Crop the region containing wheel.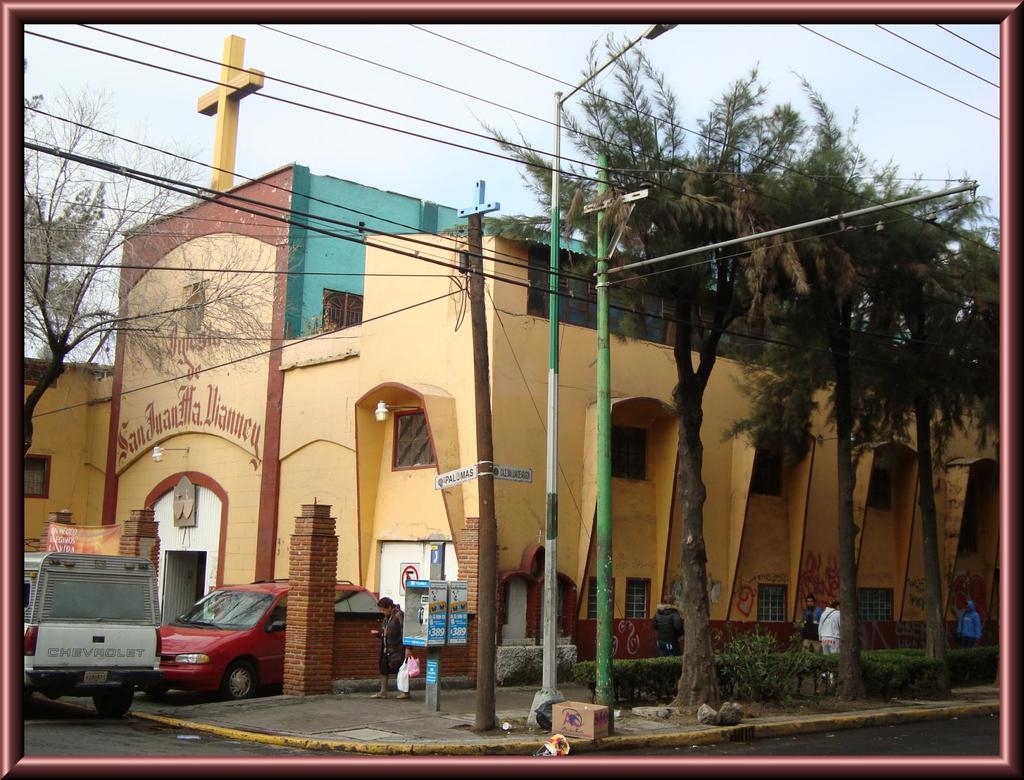
Crop region: locate(84, 670, 136, 719).
